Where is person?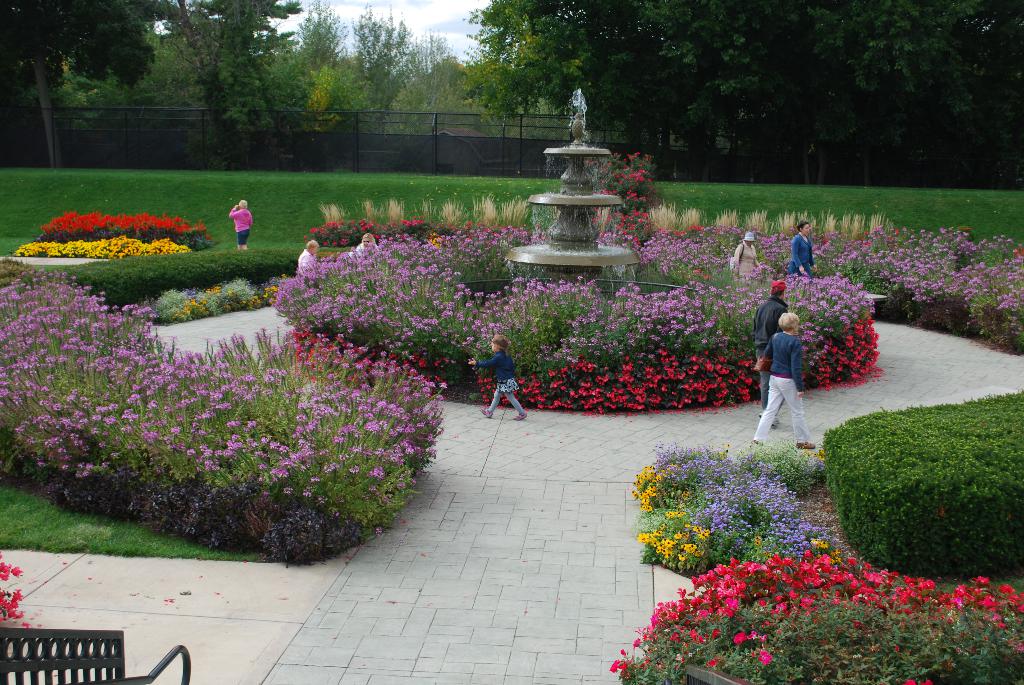
locate(788, 219, 817, 278).
